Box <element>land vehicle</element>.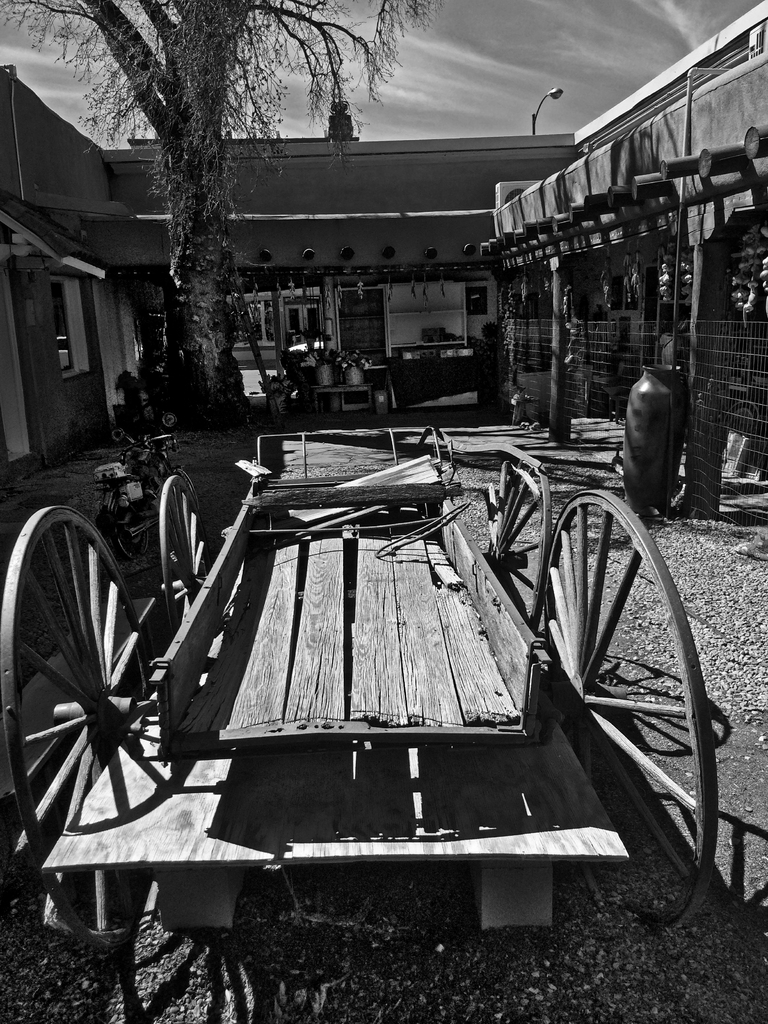
BBox(17, 412, 730, 943).
